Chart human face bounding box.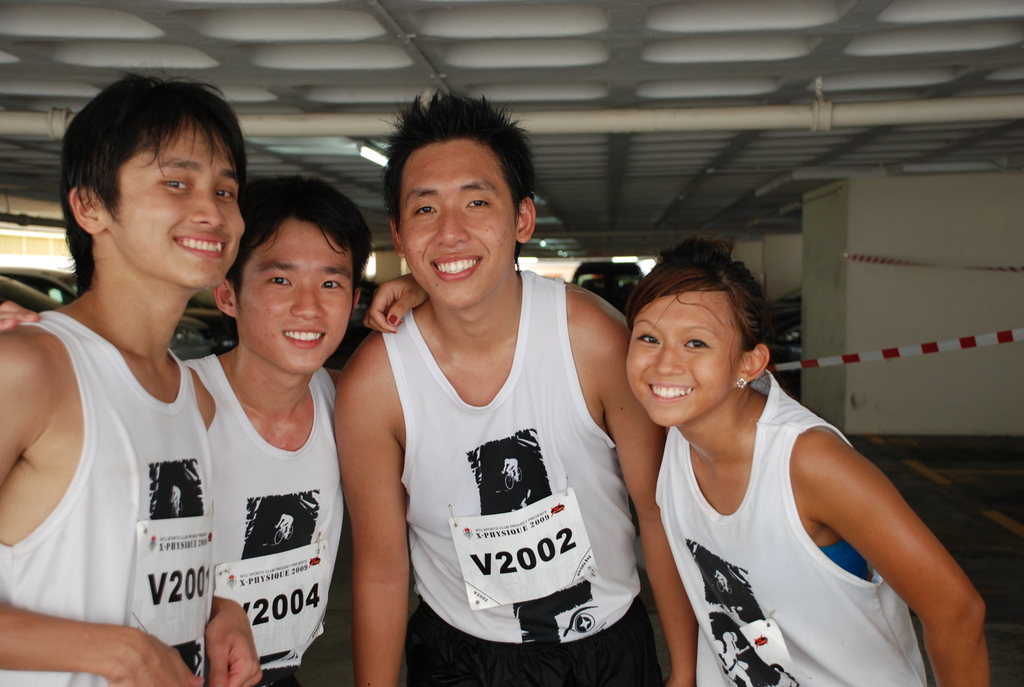
Charted: <region>114, 113, 244, 288</region>.
